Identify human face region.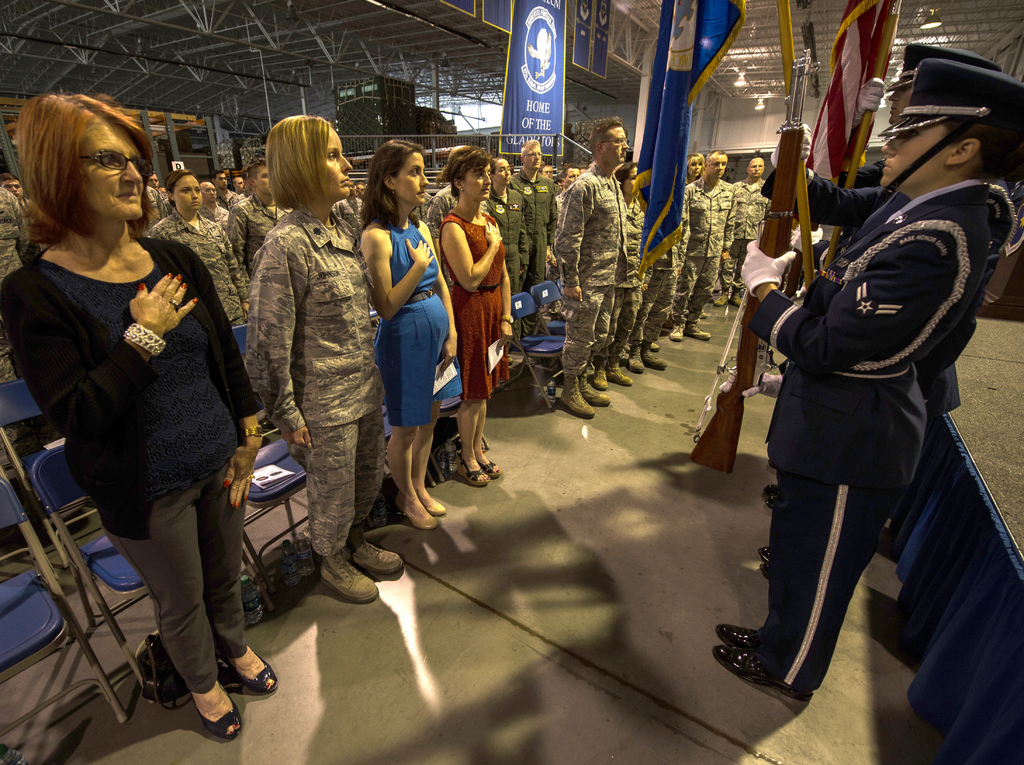
Region: <box>393,154,428,202</box>.
